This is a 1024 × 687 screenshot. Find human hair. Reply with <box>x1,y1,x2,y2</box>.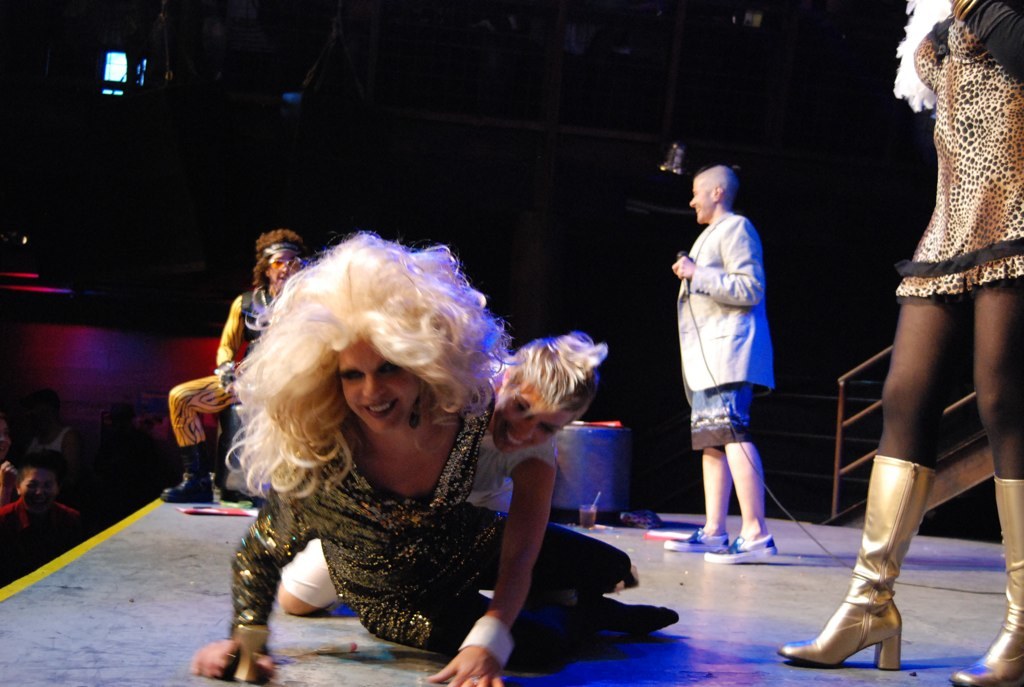
<box>16,453,58,483</box>.
